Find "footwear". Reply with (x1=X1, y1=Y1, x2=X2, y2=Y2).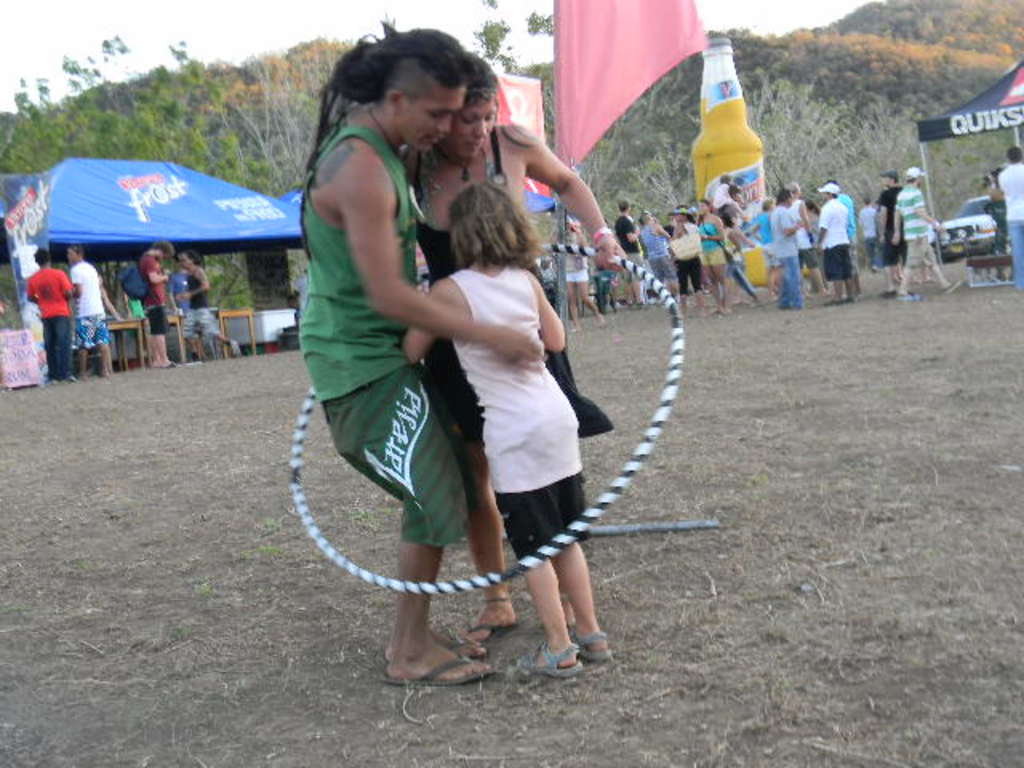
(x1=522, y1=640, x2=584, y2=678).
